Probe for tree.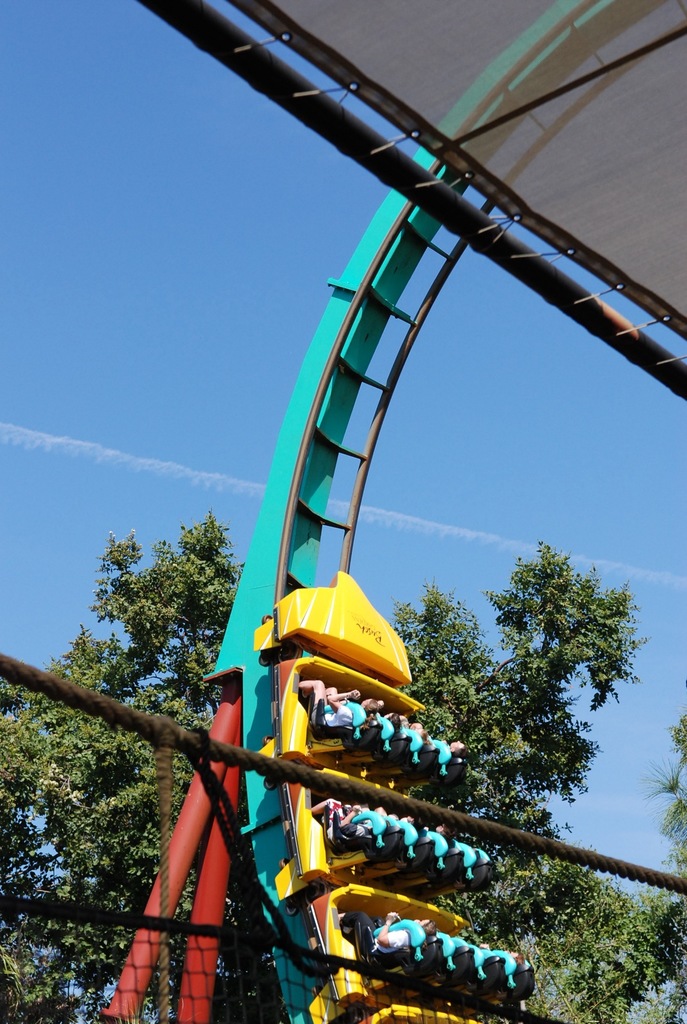
Probe result: 640, 679, 686, 903.
